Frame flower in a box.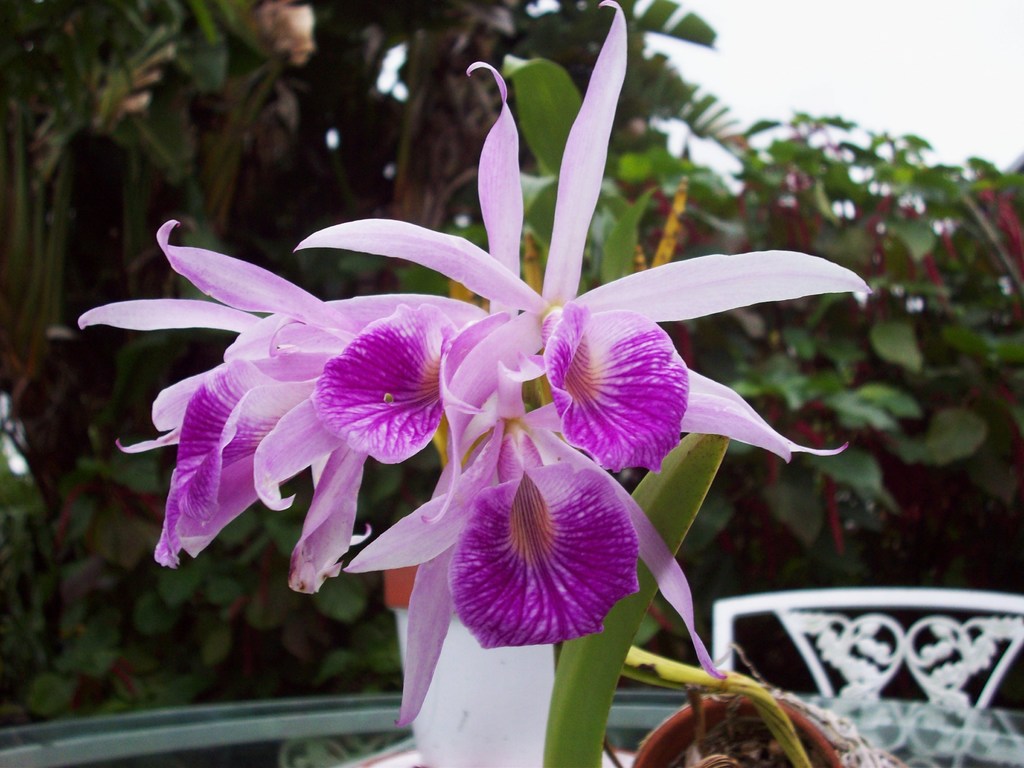
left=252, top=60, right=568, bottom=736.
